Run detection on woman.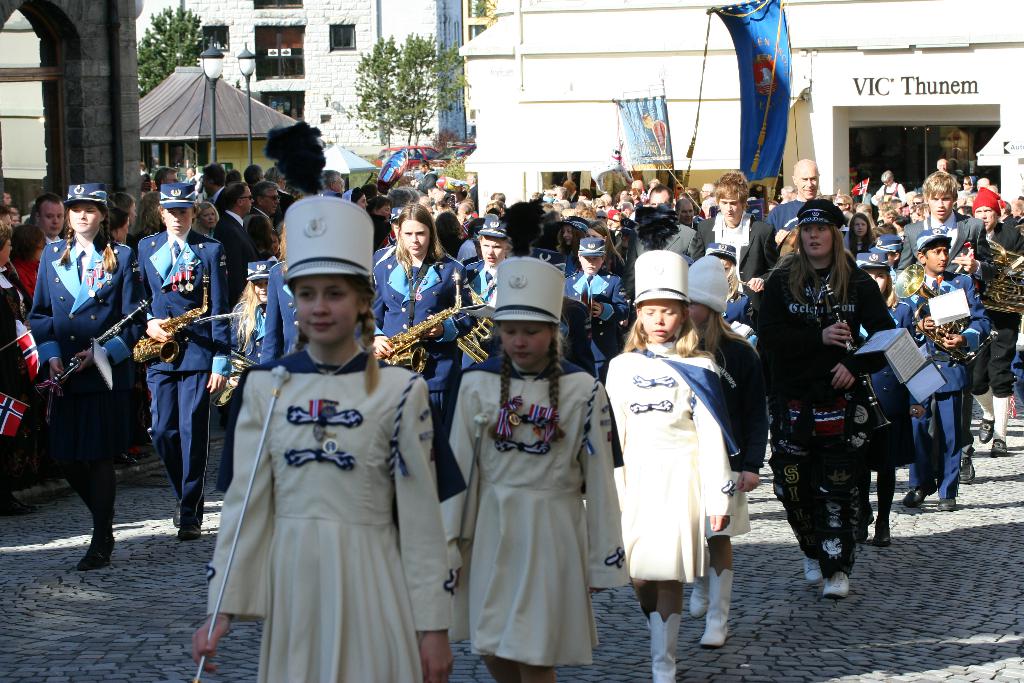
Result: box=[366, 202, 474, 435].
